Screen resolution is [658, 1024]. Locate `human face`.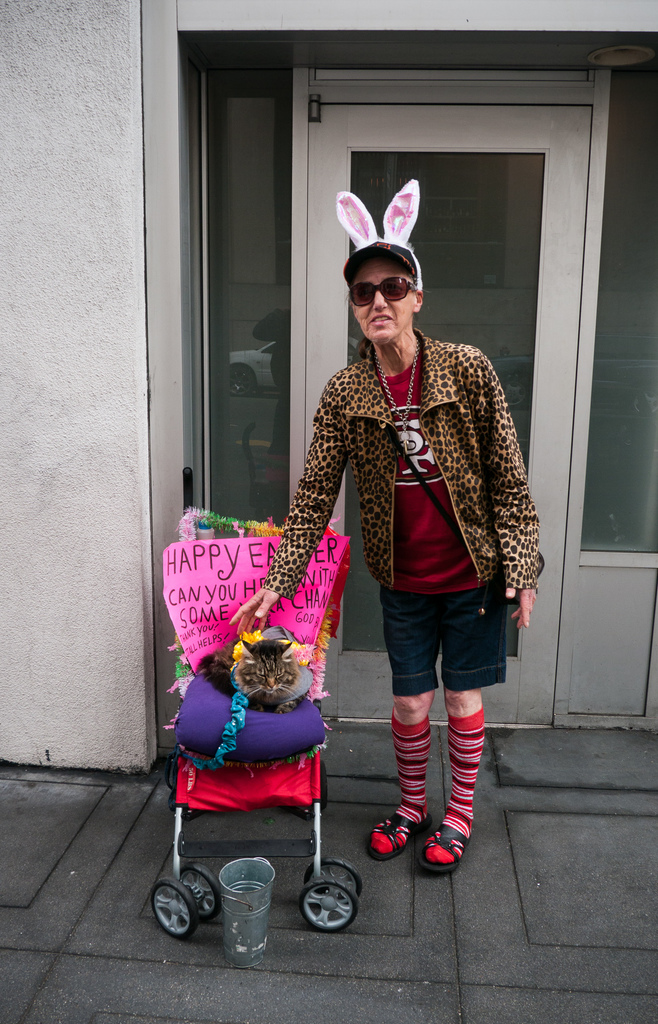
[left=351, top=258, right=419, bottom=340].
